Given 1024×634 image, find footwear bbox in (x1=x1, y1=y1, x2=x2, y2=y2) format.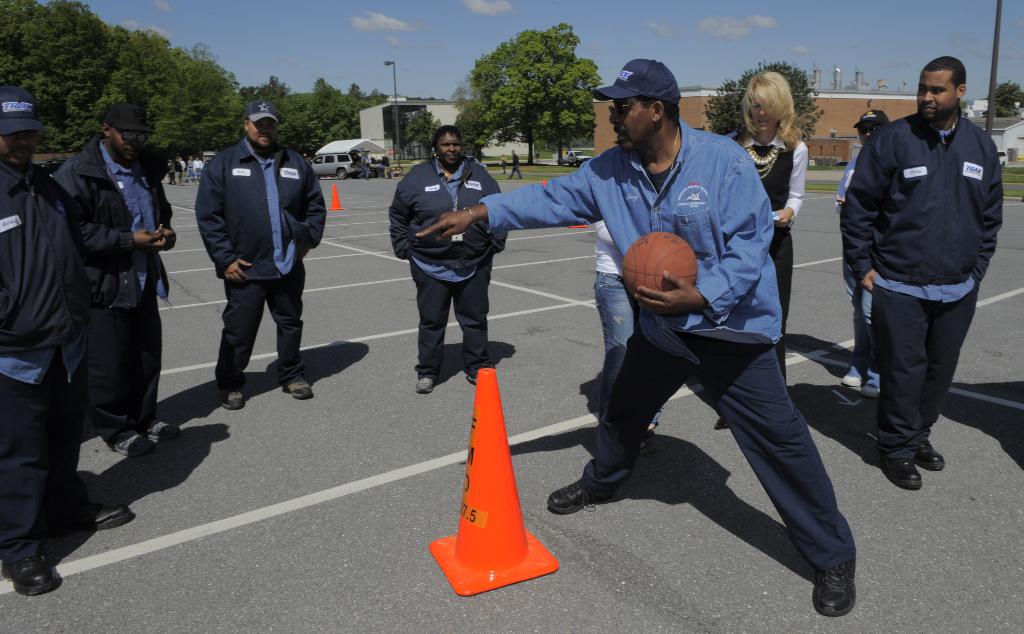
(x1=813, y1=558, x2=859, y2=619).
